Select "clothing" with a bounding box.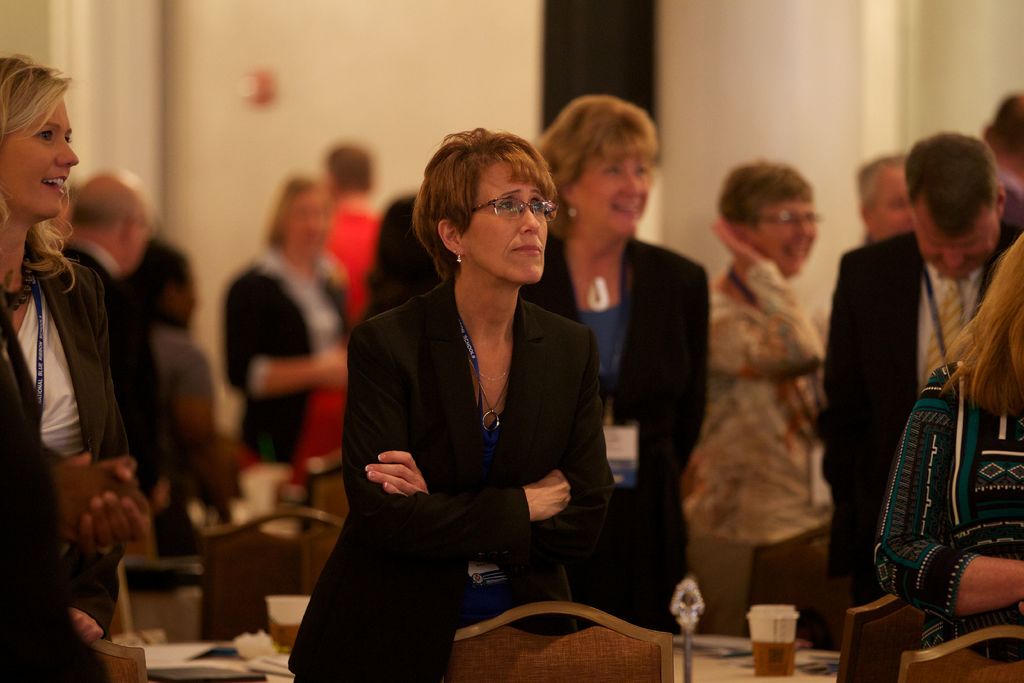
Rect(0, 242, 129, 682).
